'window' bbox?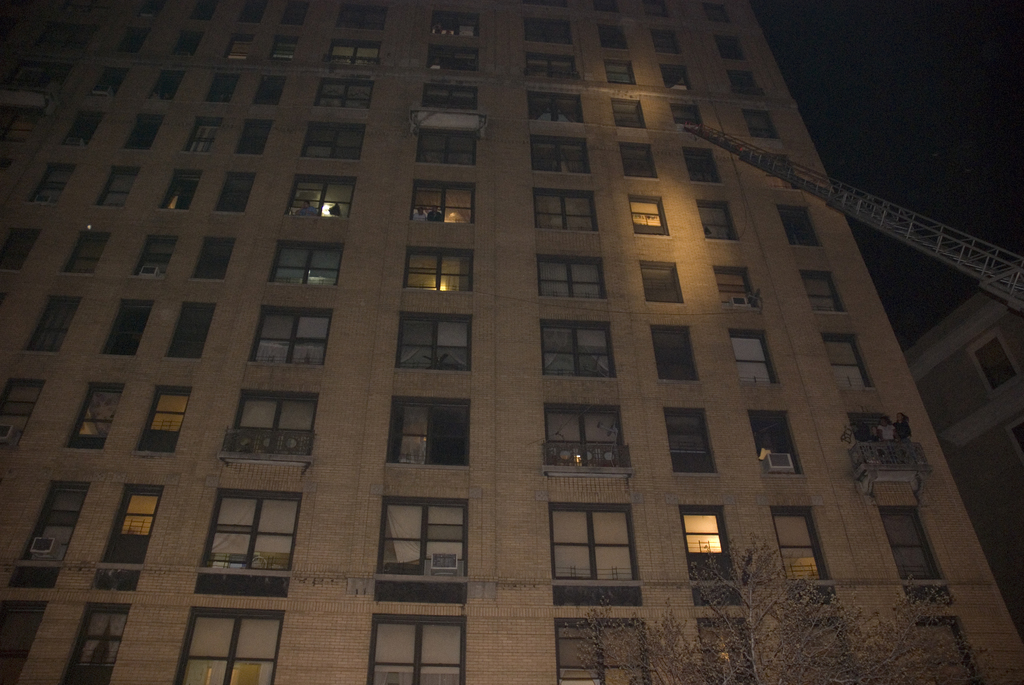
24, 293, 79, 357
